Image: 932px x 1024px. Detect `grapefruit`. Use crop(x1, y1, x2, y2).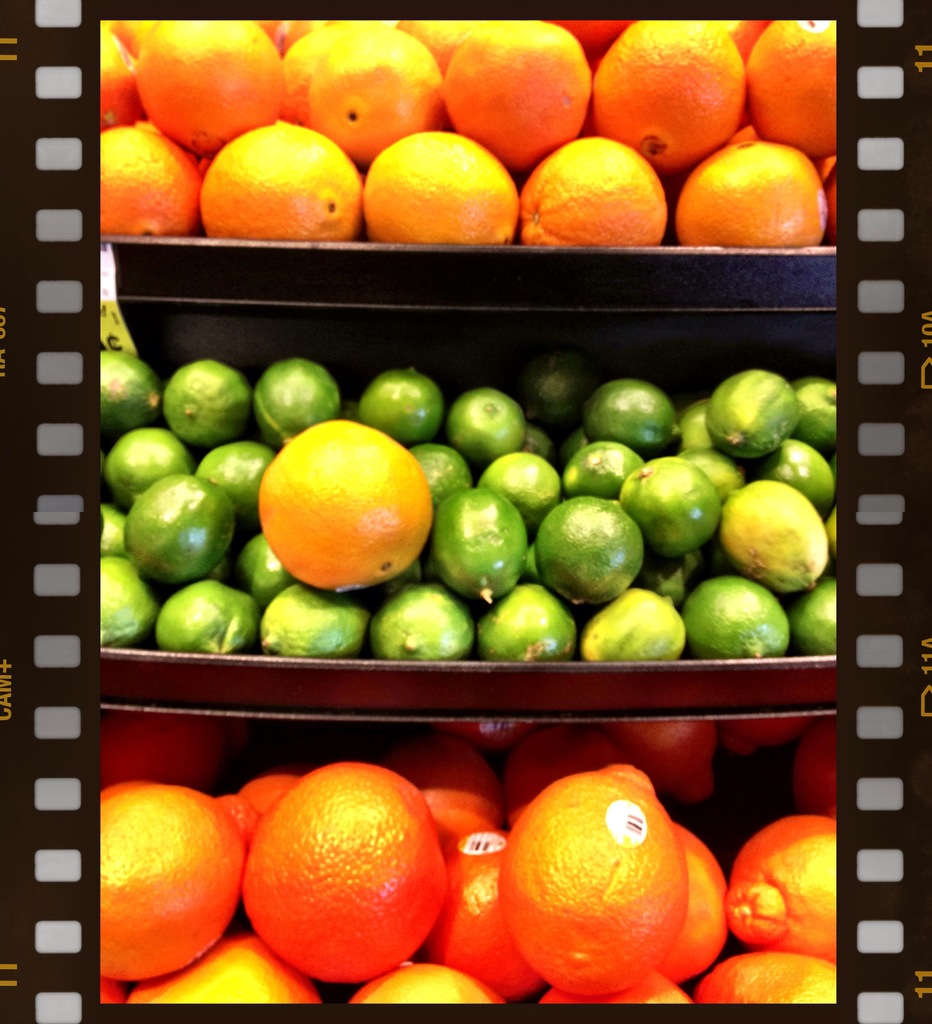
crop(259, 415, 434, 591).
